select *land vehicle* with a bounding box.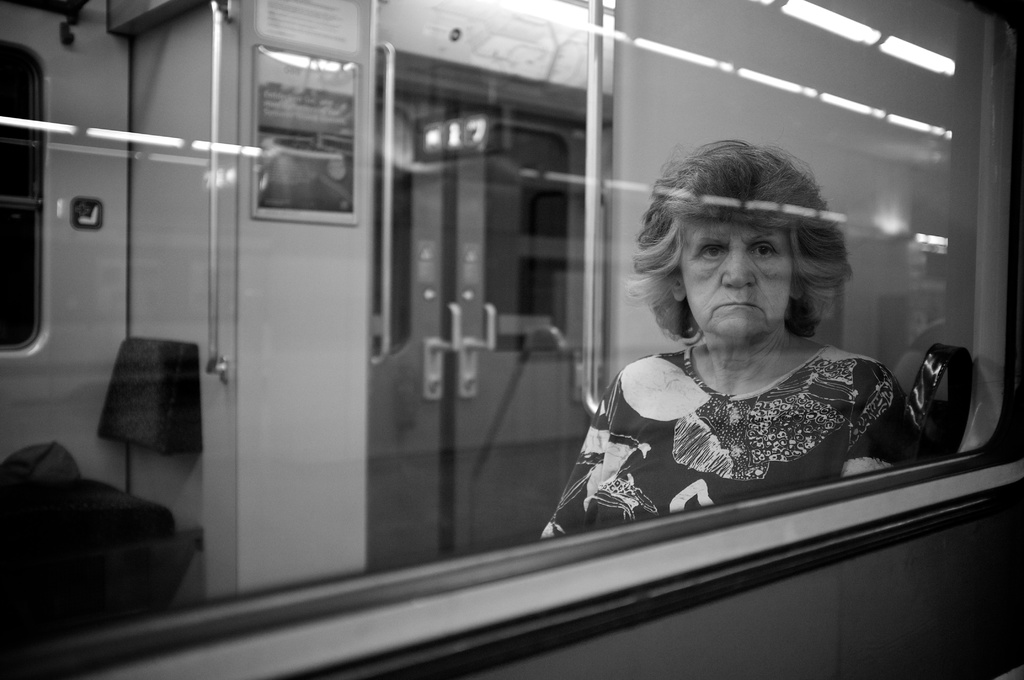
<box>0,0,1023,679</box>.
